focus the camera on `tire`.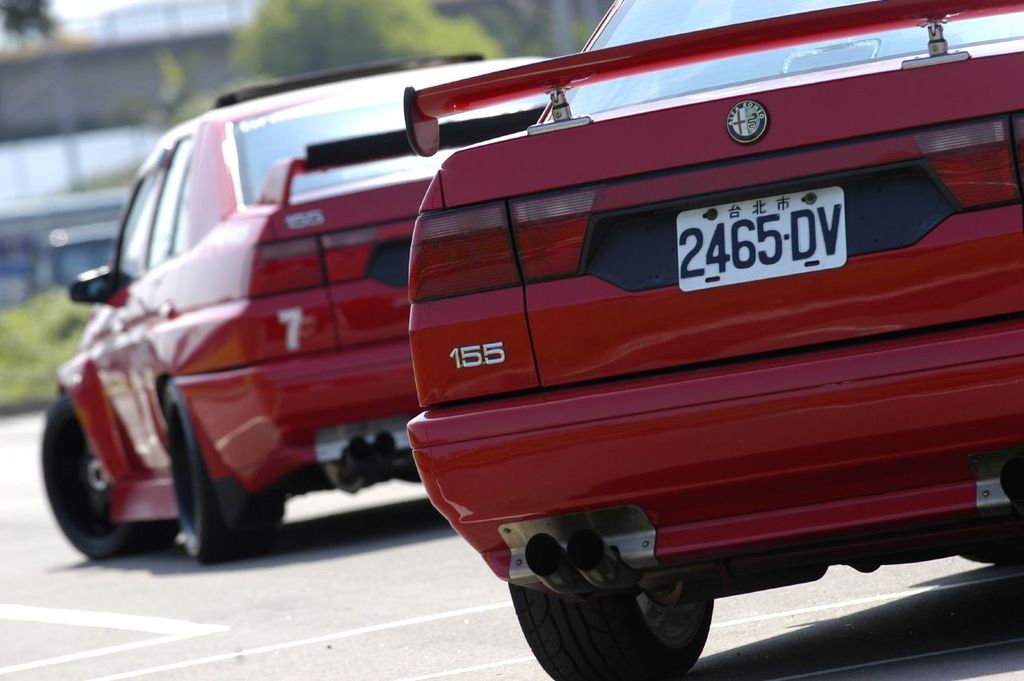
Focus region: bbox(167, 378, 289, 565).
